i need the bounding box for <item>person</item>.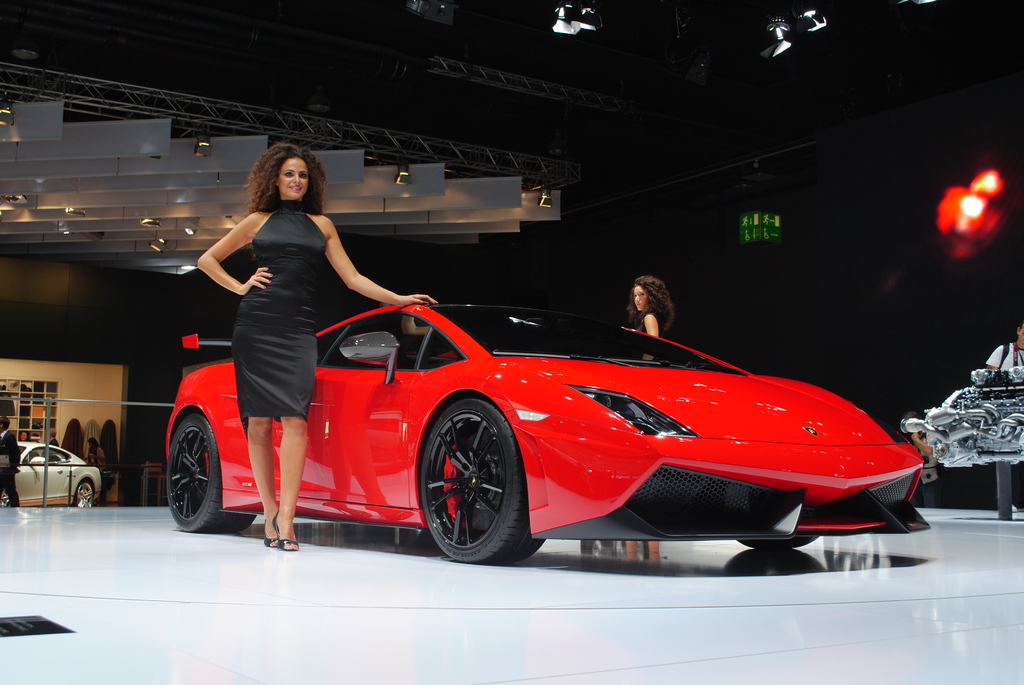
Here it is: x1=198, y1=142, x2=440, y2=551.
